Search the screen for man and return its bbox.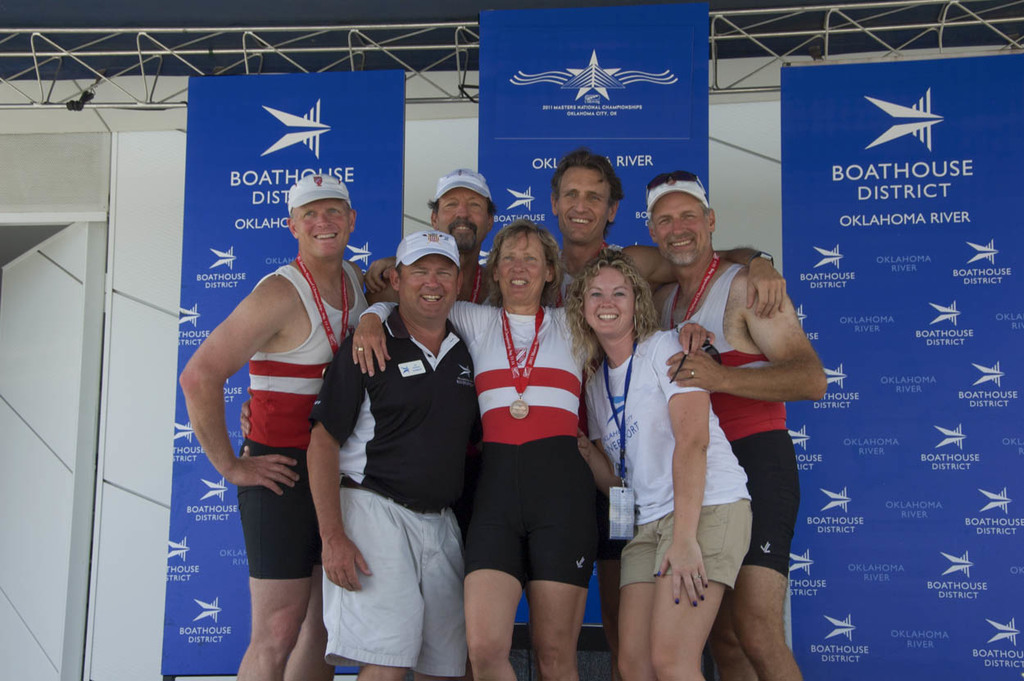
Found: bbox(180, 175, 401, 680).
